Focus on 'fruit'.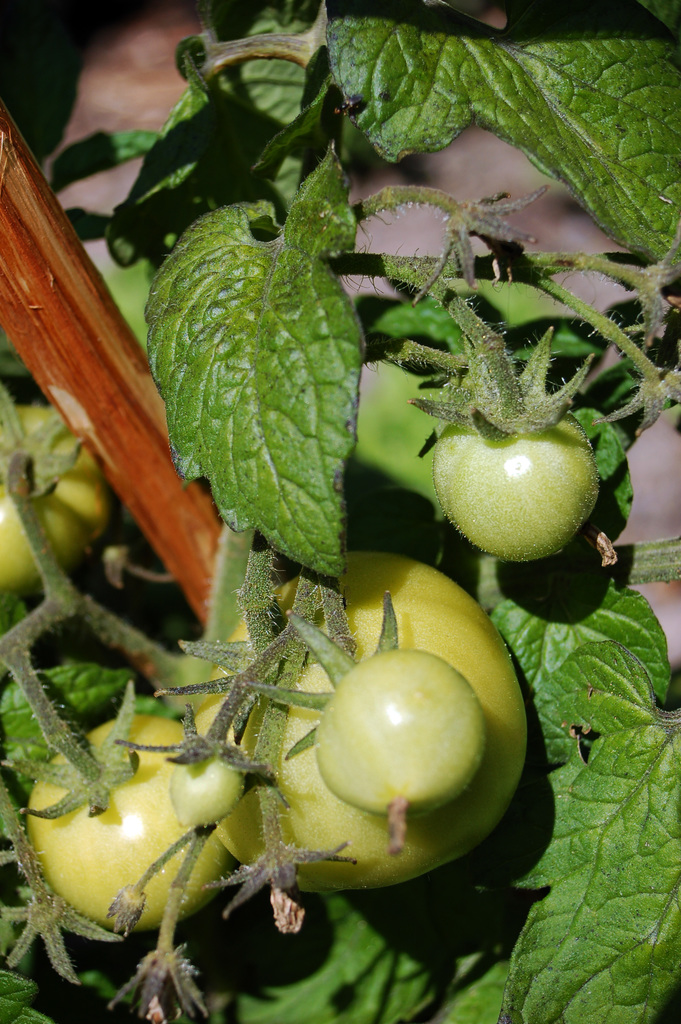
Focused at box=[0, 402, 134, 596].
